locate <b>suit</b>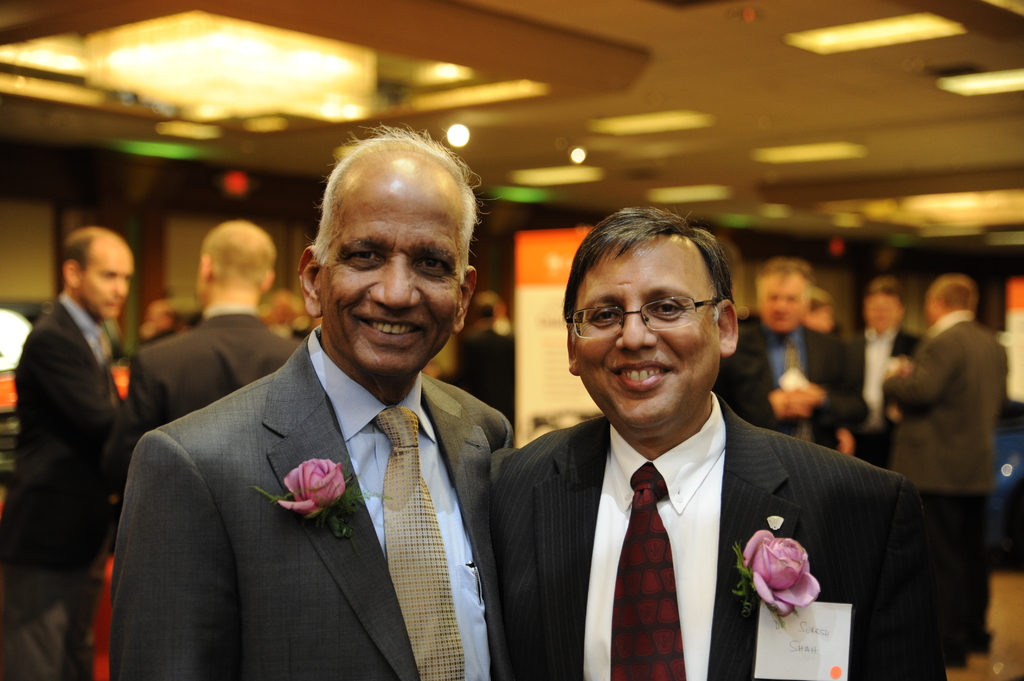
(714, 317, 874, 452)
